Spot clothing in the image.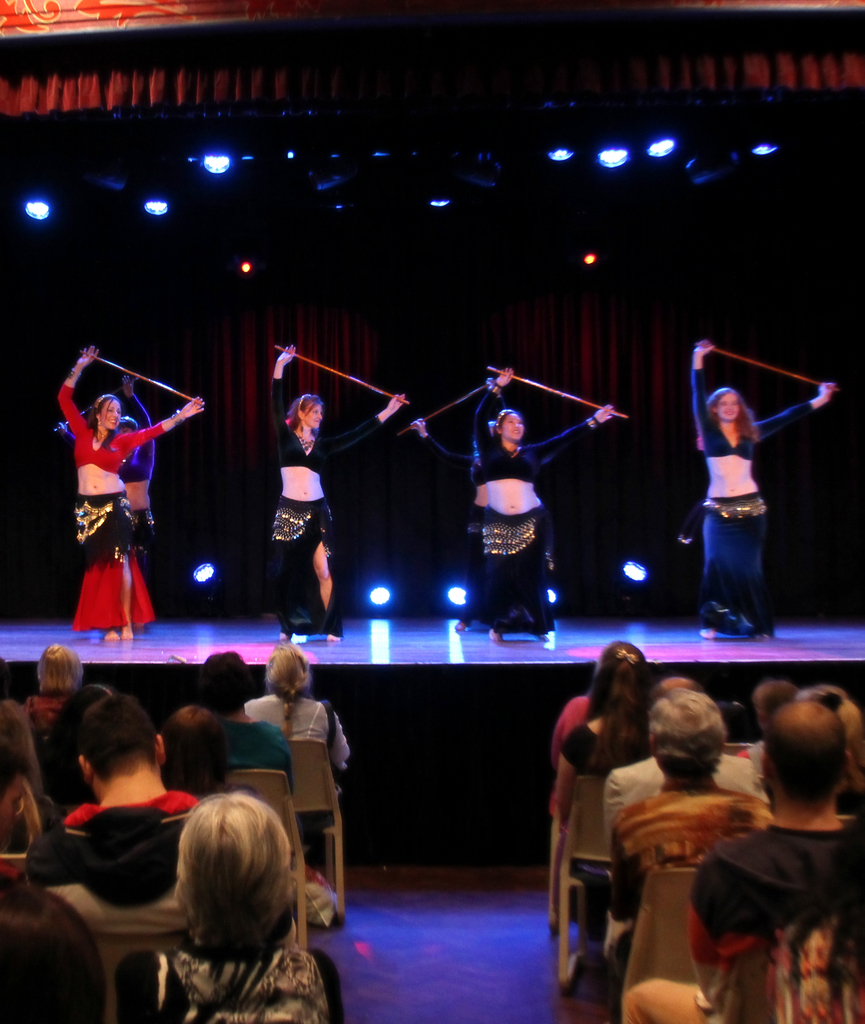
clothing found at pyautogui.locateOnScreen(269, 378, 385, 634).
